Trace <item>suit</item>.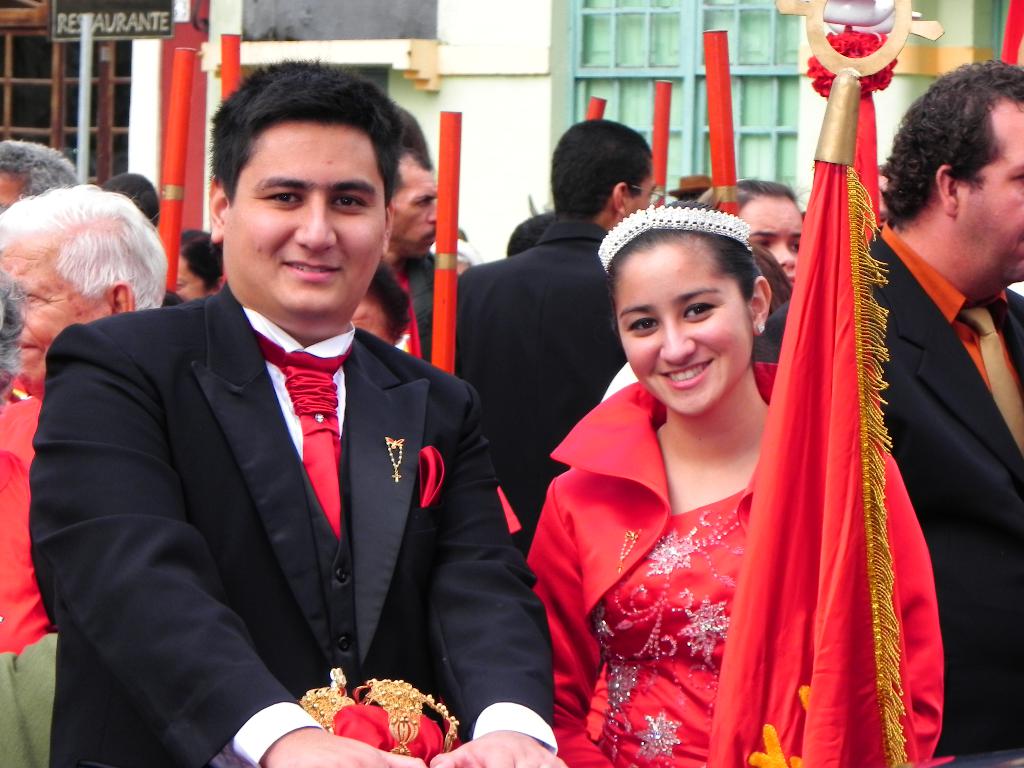
Traced to x1=756 y1=209 x2=1023 y2=767.
